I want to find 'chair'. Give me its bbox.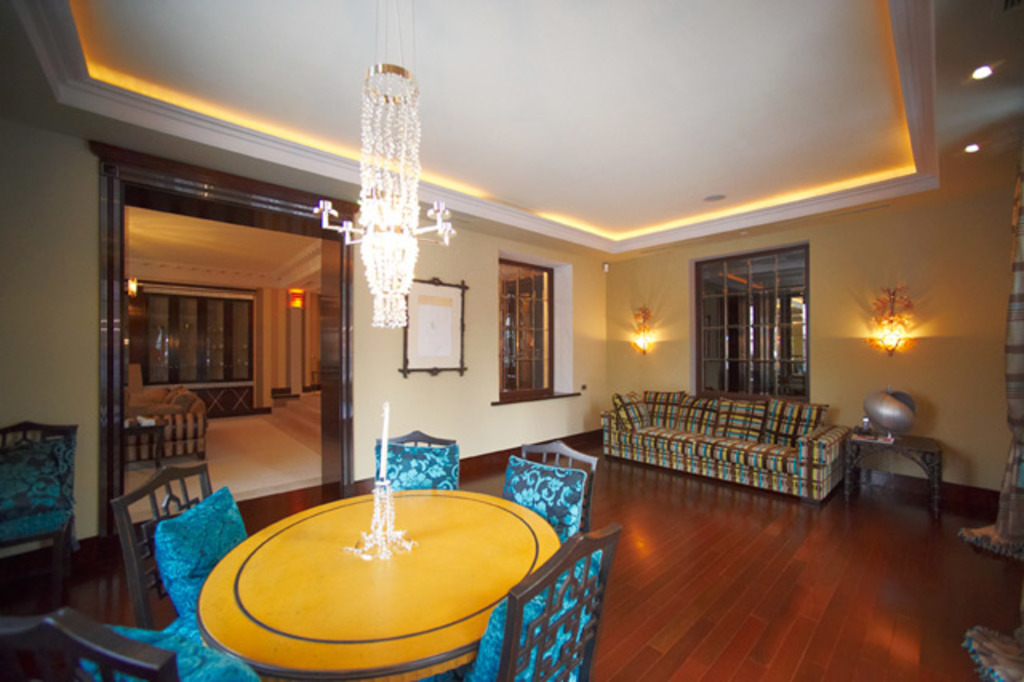
l=368, t=426, r=459, b=495.
